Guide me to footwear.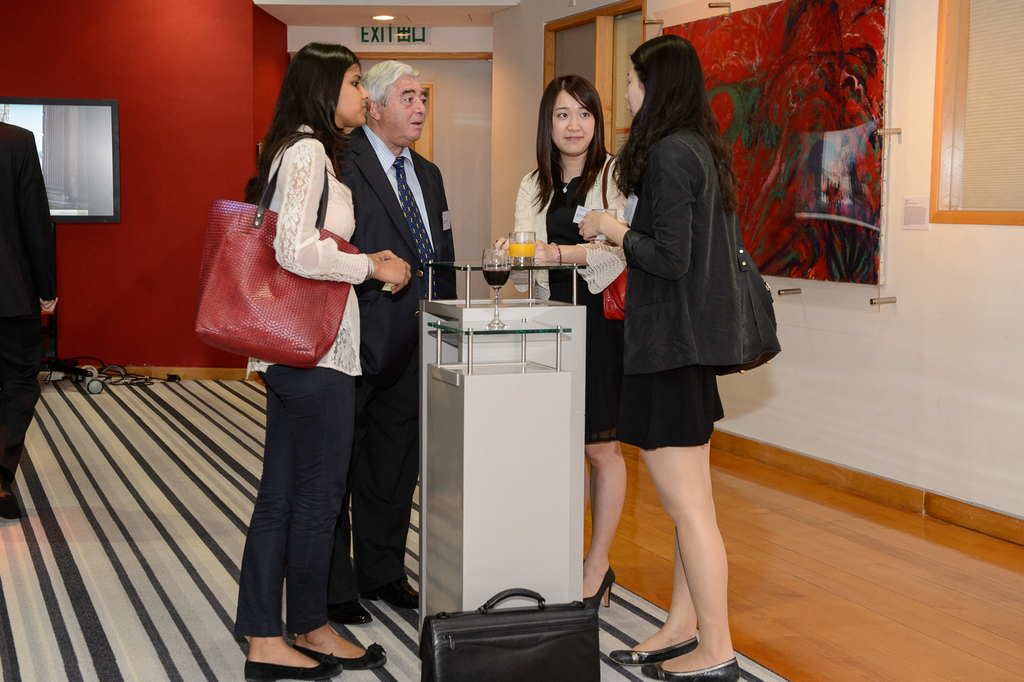
Guidance: (607, 638, 699, 669).
